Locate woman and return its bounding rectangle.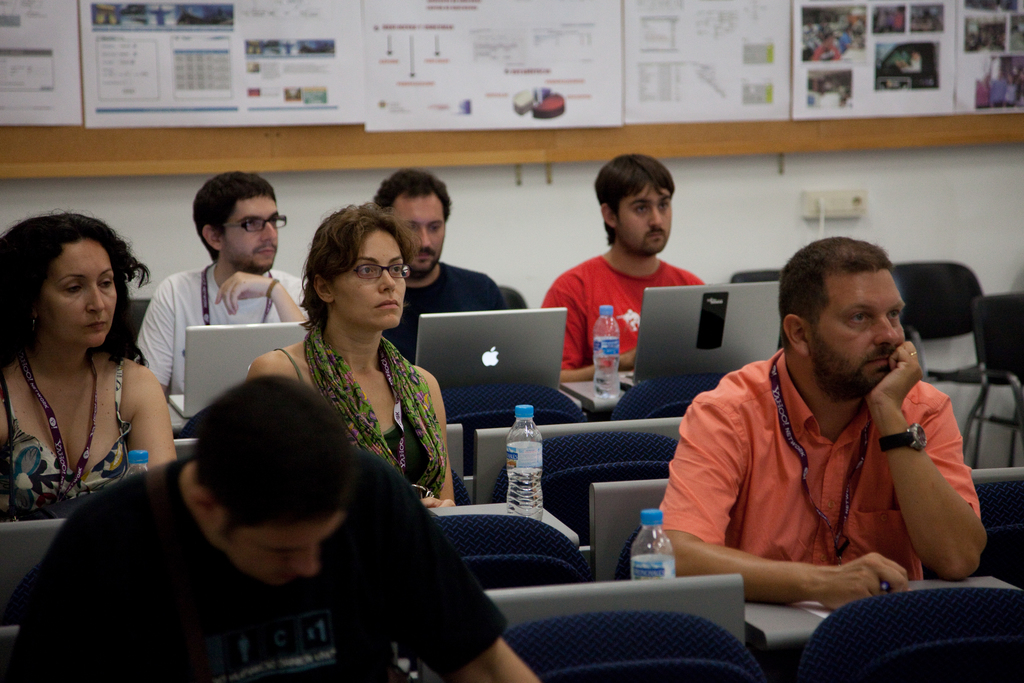
244,199,459,509.
